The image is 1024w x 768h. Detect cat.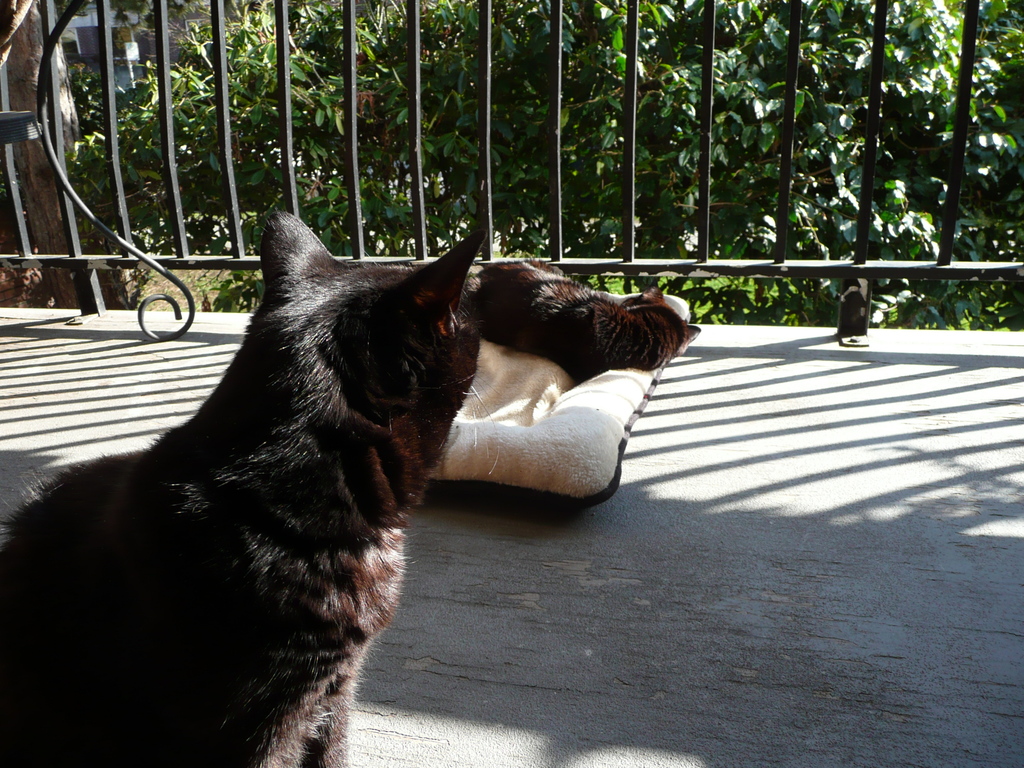
Detection: [left=483, top=255, right=702, bottom=374].
